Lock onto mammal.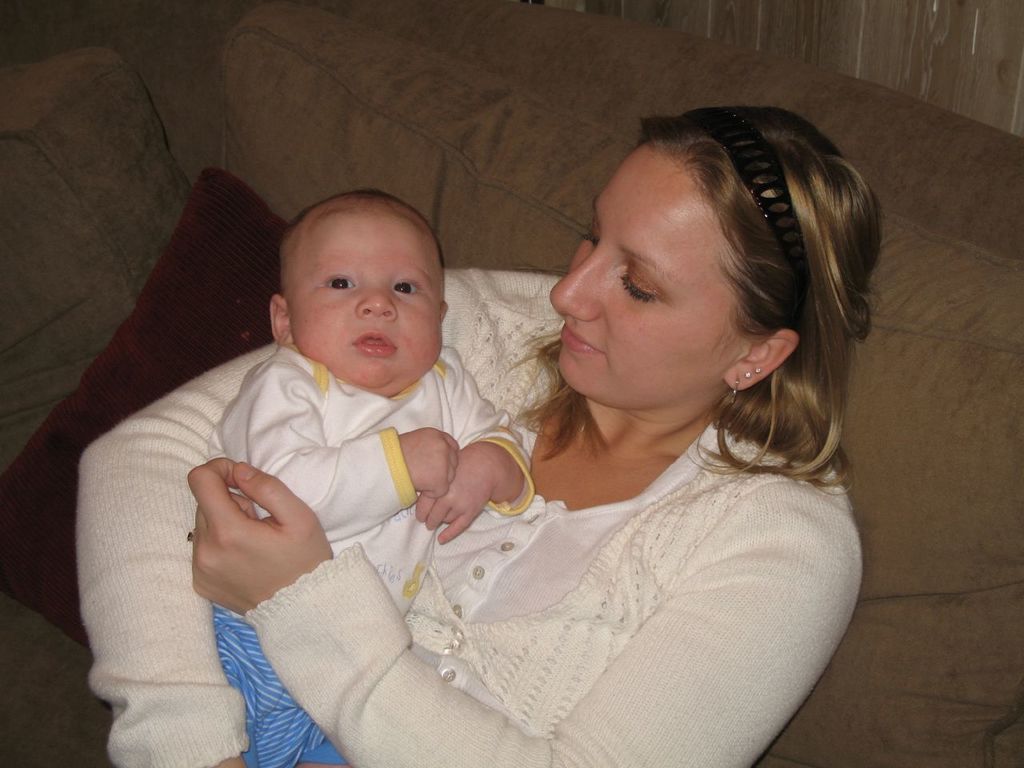
Locked: box=[78, 106, 881, 767].
